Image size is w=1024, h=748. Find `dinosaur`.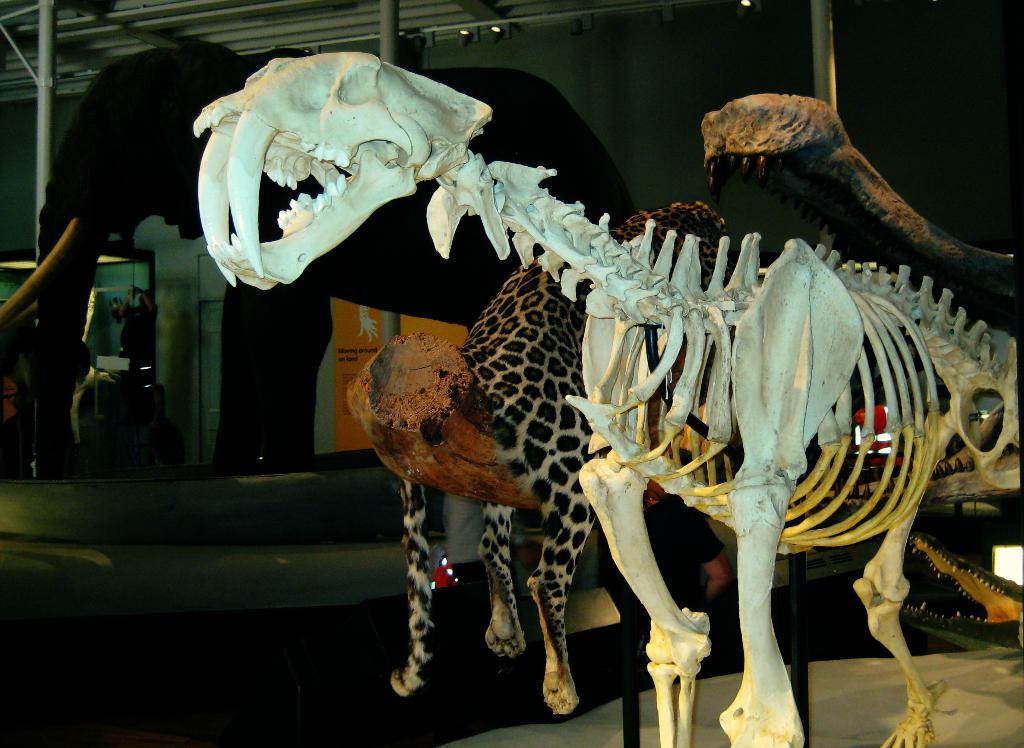
Rect(163, 16, 1023, 740).
